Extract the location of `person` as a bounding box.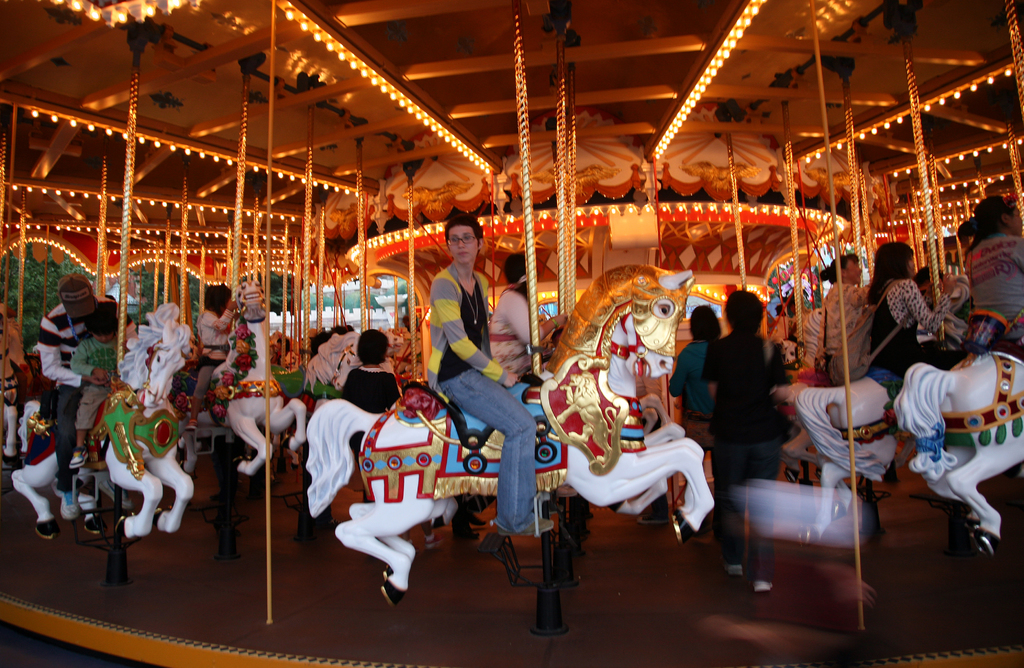
(x1=664, y1=303, x2=723, y2=533).
